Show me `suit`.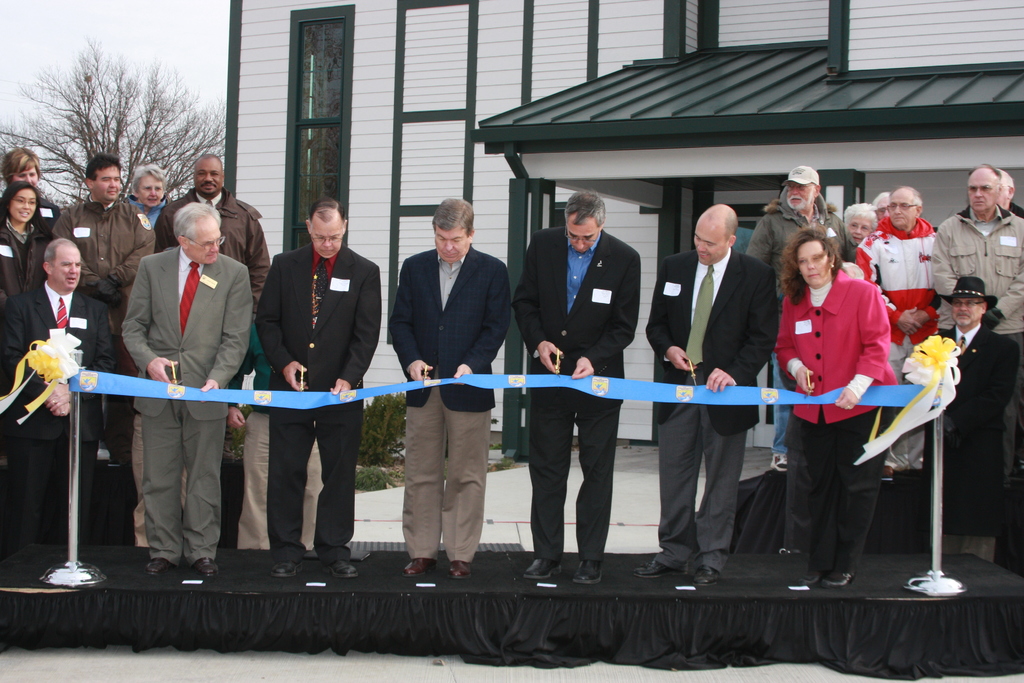
`suit` is here: crop(385, 240, 509, 553).
